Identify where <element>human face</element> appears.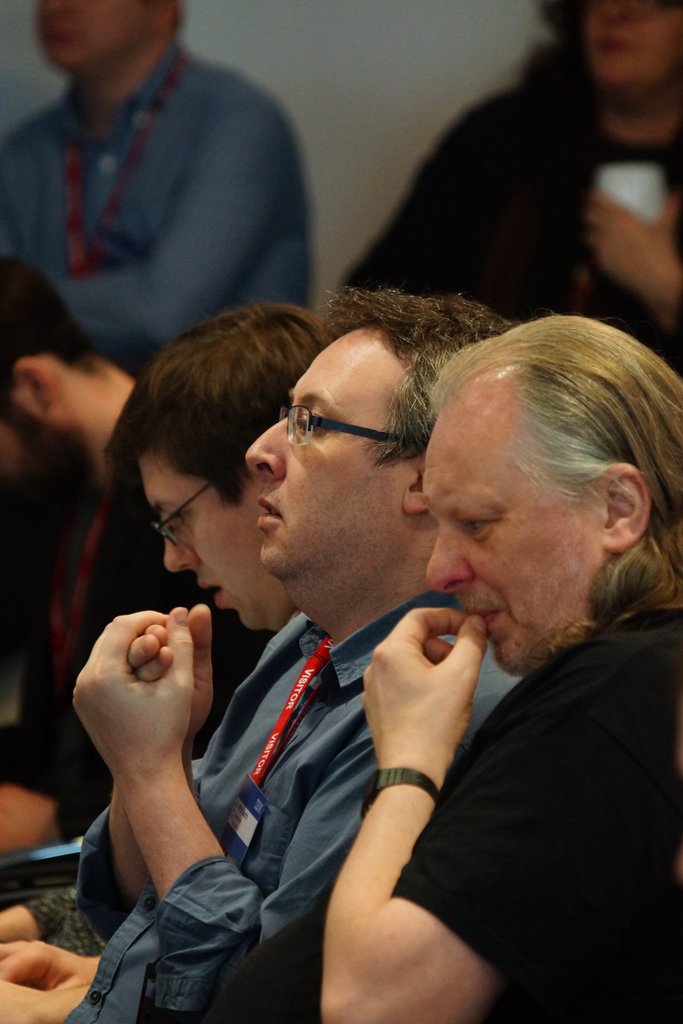
Appears at crop(240, 316, 416, 593).
